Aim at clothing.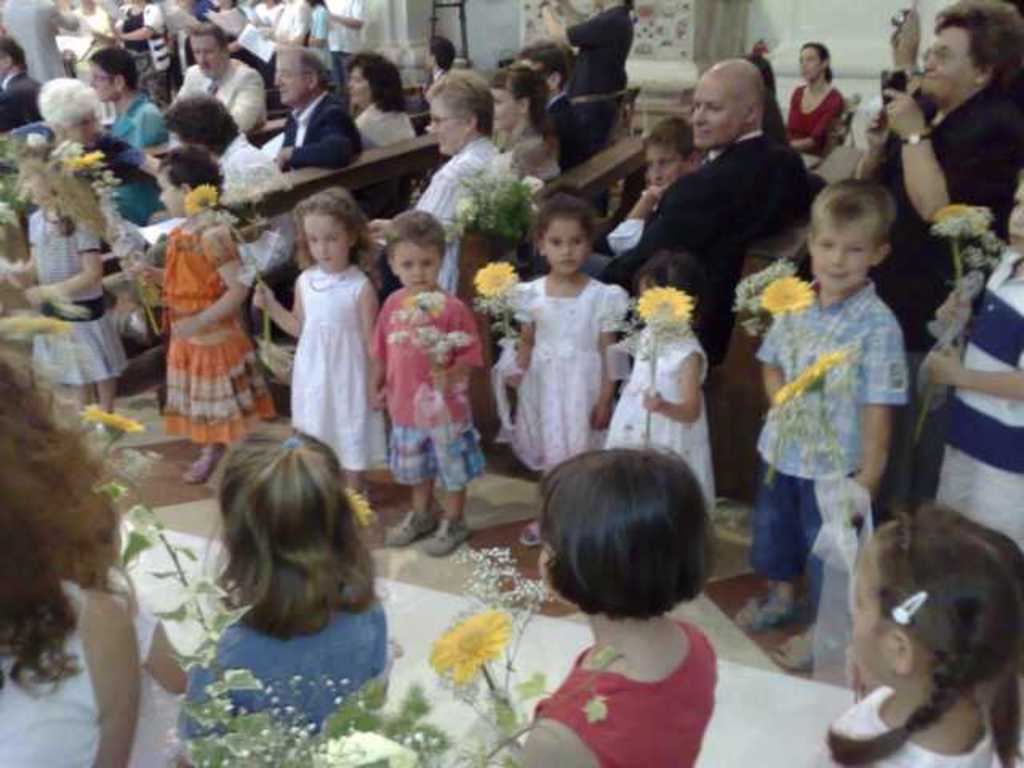
Aimed at {"x1": 170, "y1": 224, "x2": 259, "y2": 430}.
